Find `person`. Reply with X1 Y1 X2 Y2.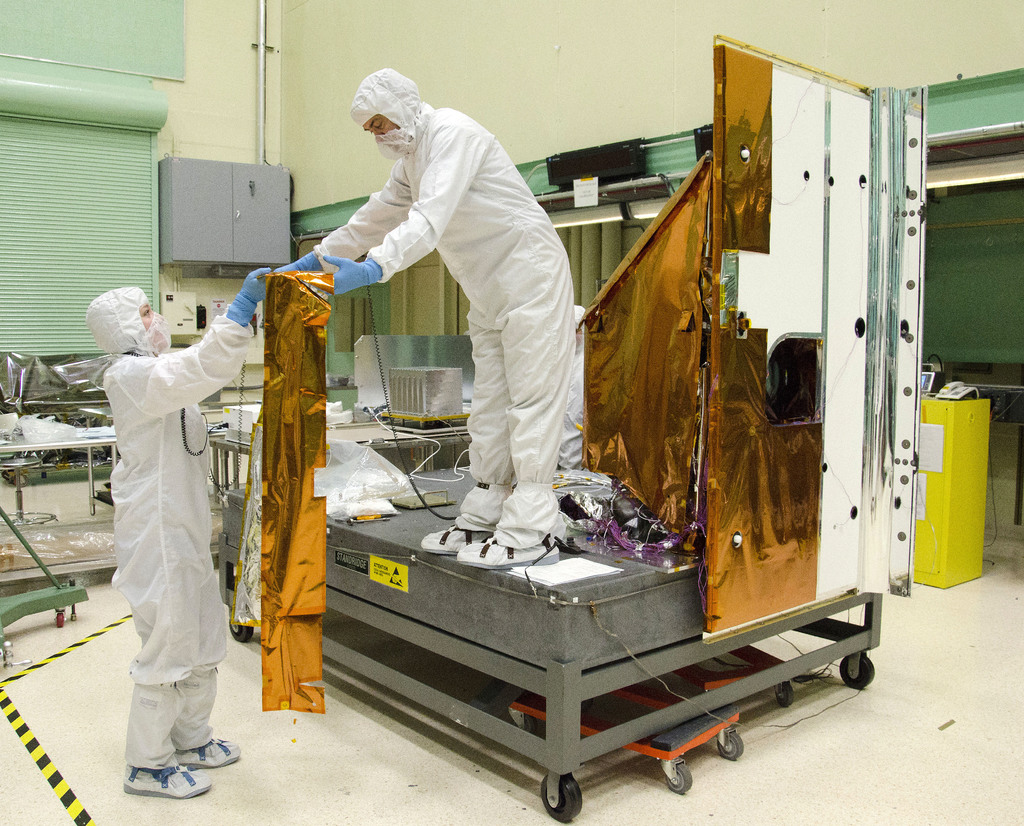
307 47 627 574.
